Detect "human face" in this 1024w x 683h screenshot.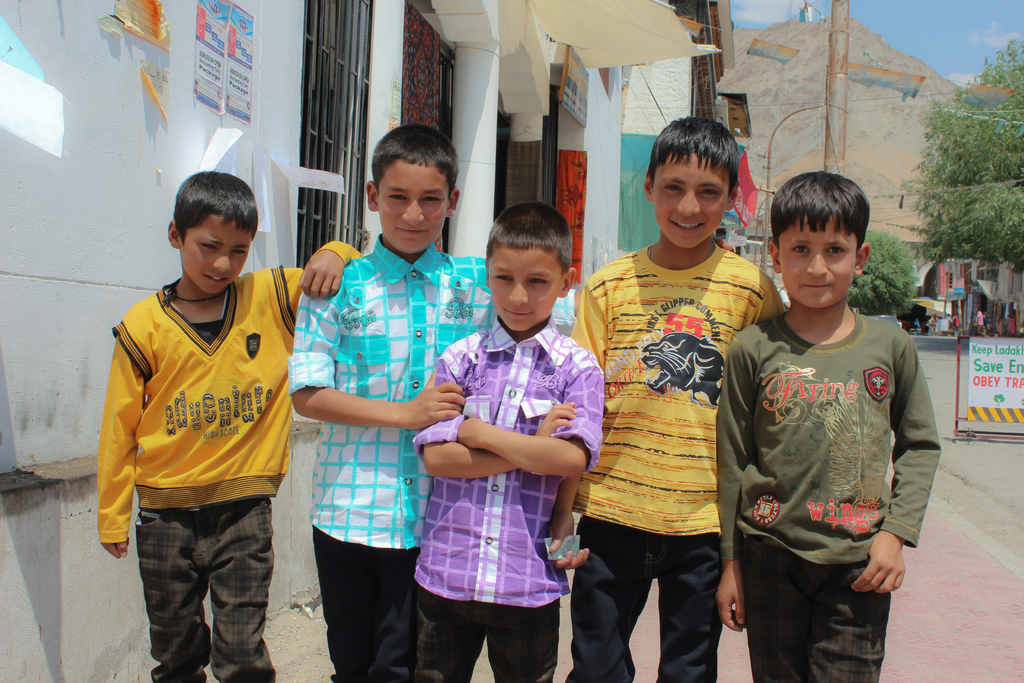
Detection: x1=651 y1=160 x2=731 y2=256.
